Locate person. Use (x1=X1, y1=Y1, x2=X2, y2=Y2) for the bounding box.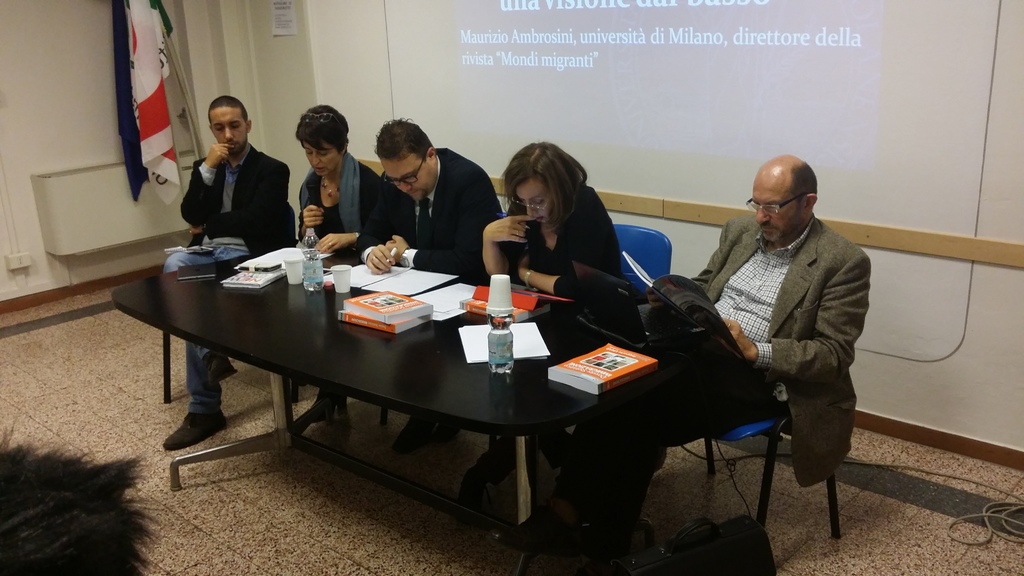
(x1=351, y1=107, x2=522, y2=451).
